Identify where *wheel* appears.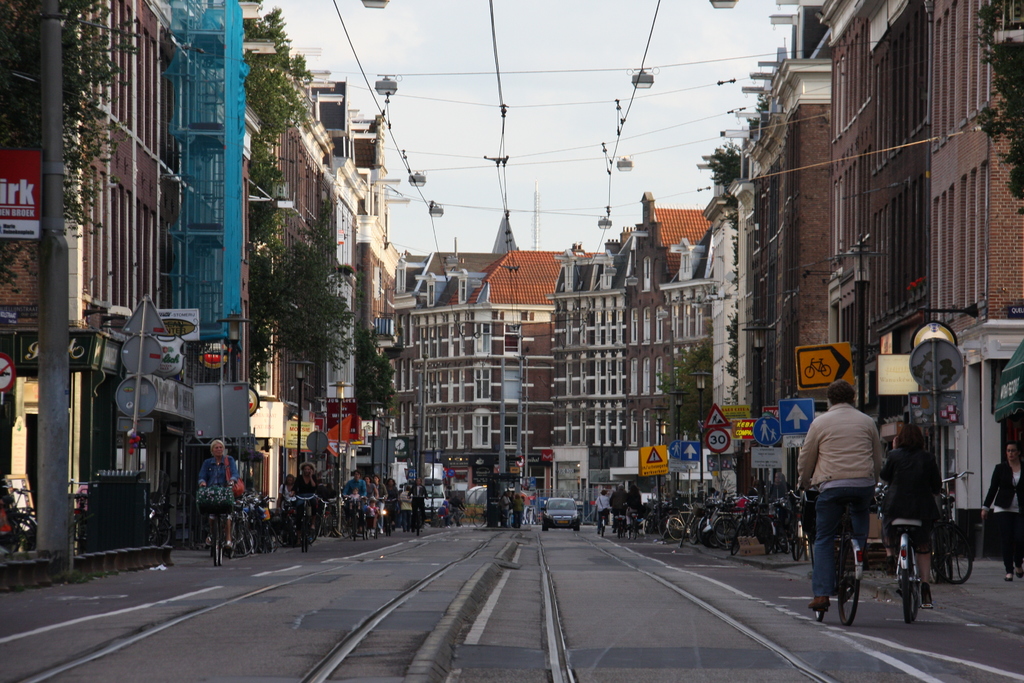
Appears at (x1=669, y1=516, x2=684, y2=541).
